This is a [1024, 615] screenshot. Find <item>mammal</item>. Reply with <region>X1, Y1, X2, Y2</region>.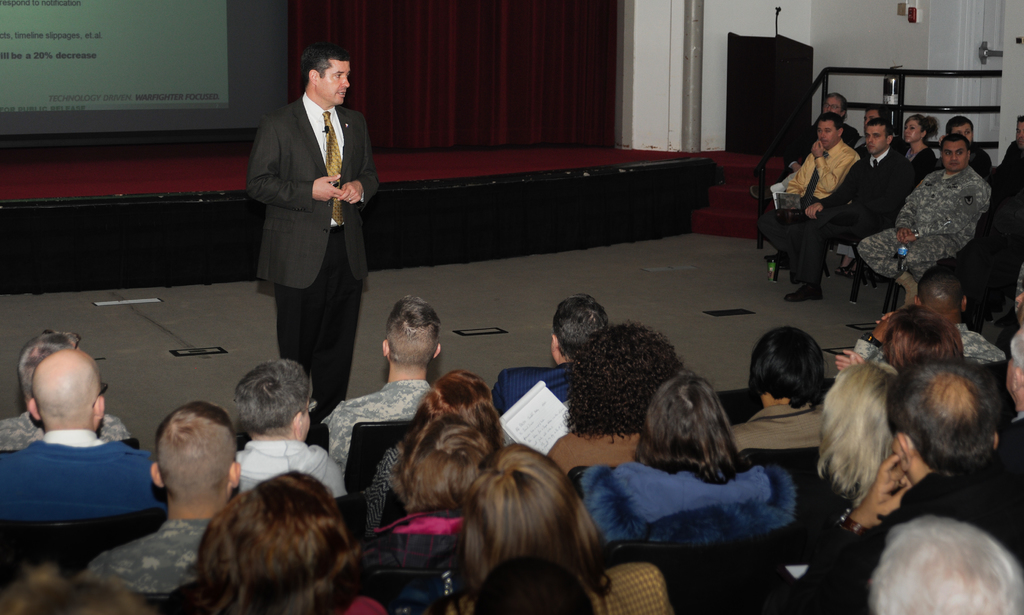
<region>992, 115, 1023, 307</region>.
